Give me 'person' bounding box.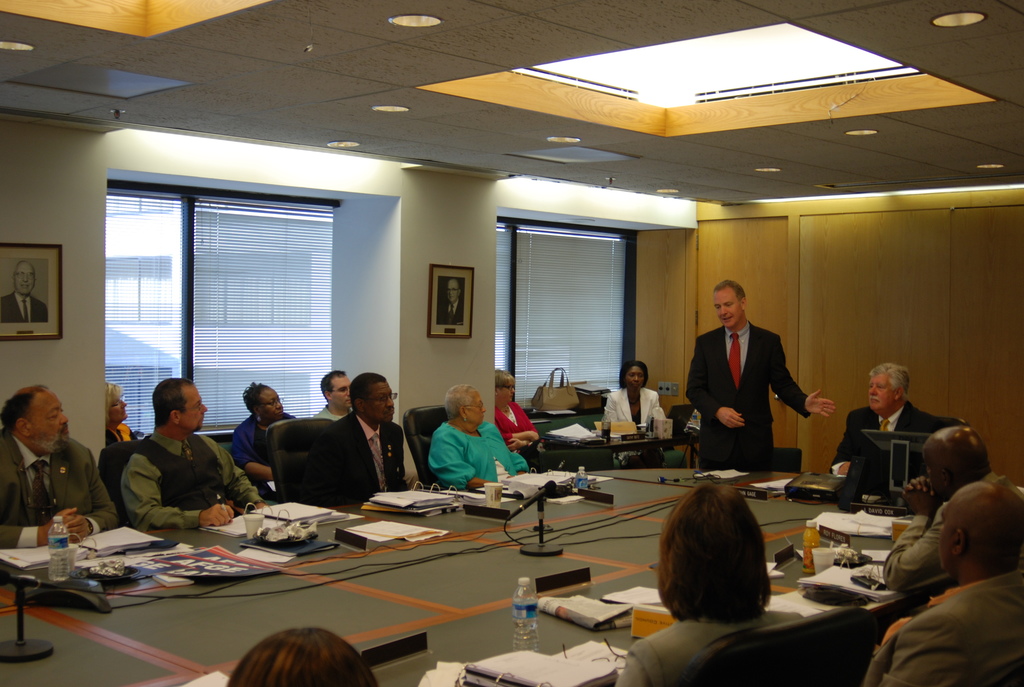
x1=691, y1=276, x2=812, y2=482.
